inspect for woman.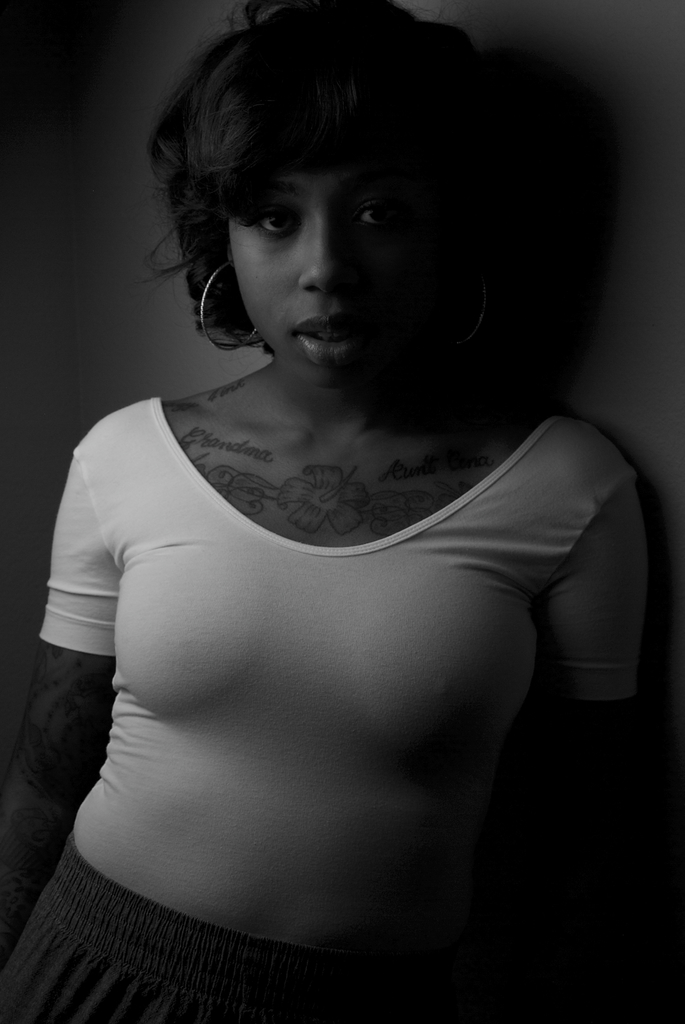
Inspection: <region>22, 0, 668, 994</region>.
